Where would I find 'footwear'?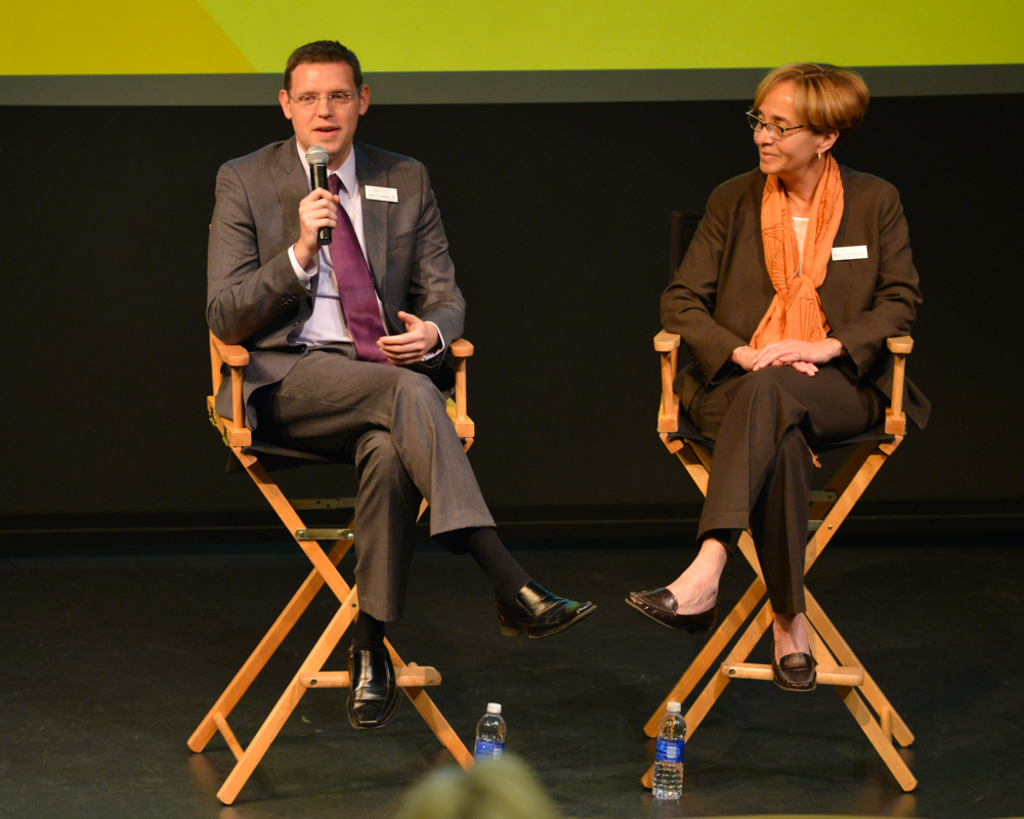
At pyautogui.locateOnScreen(498, 583, 594, 639).
